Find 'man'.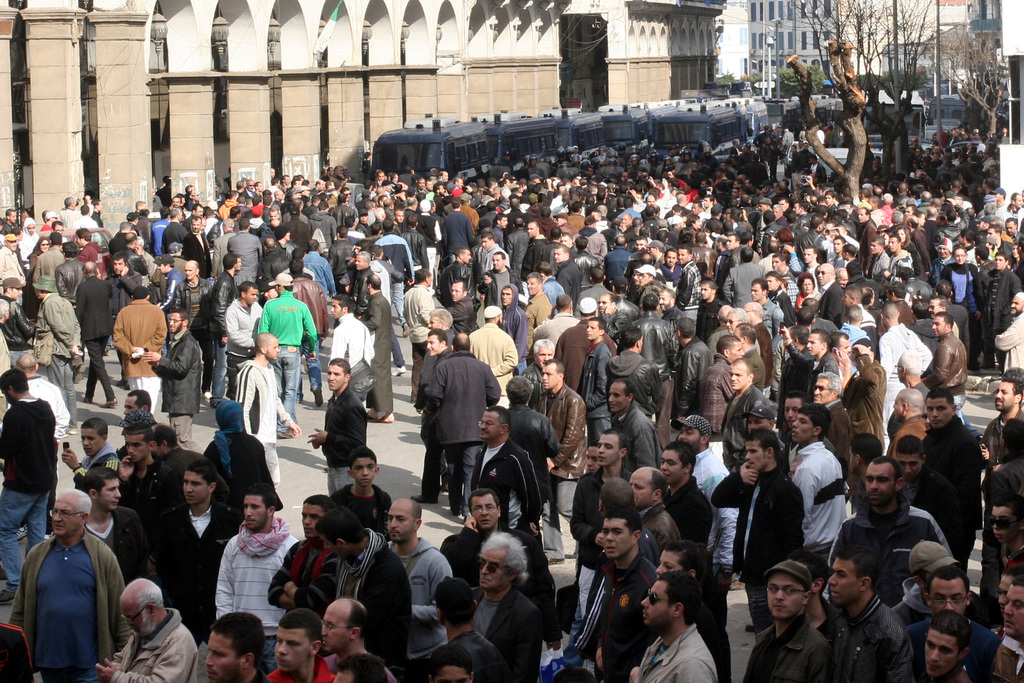
BBox(386, 497, 456, 682).
